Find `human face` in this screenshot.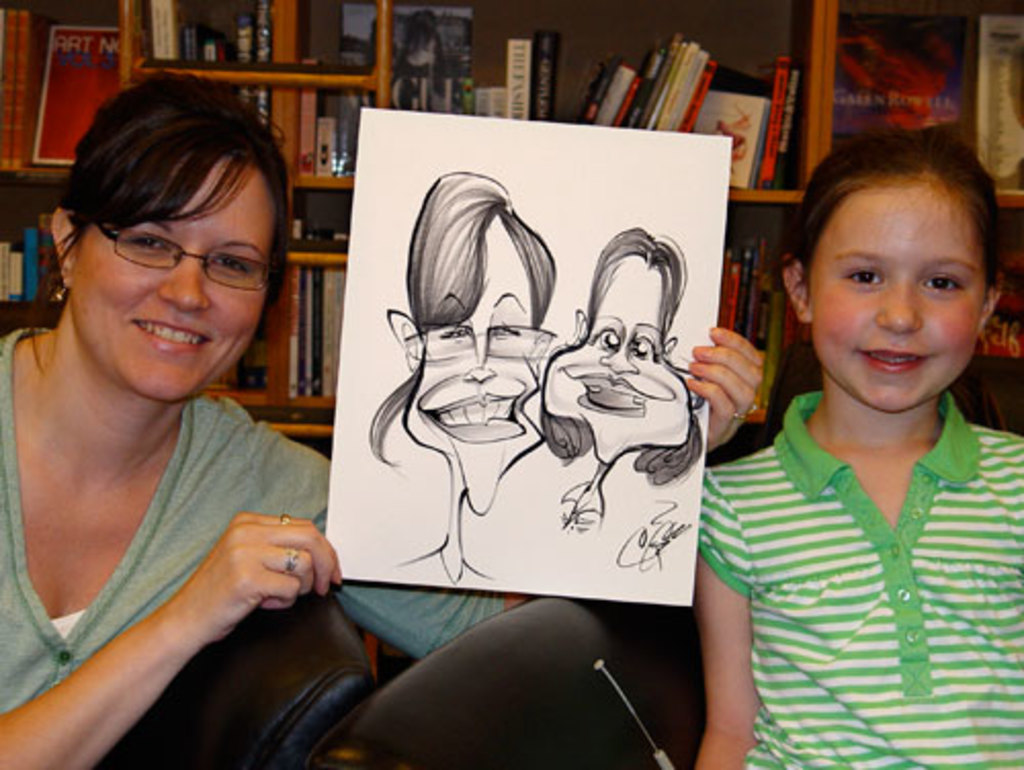
The bounding box for `human face` is x1=803 y1=164 x2=993 y2=422.
